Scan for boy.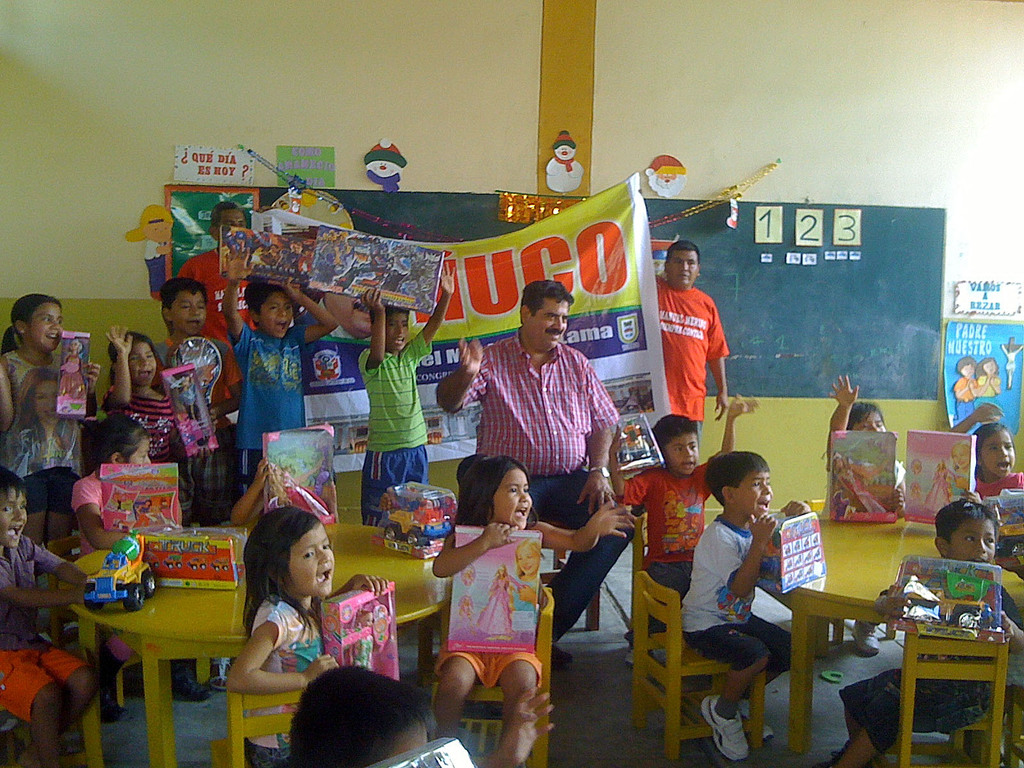
Scan result: (0,467,102,767).
